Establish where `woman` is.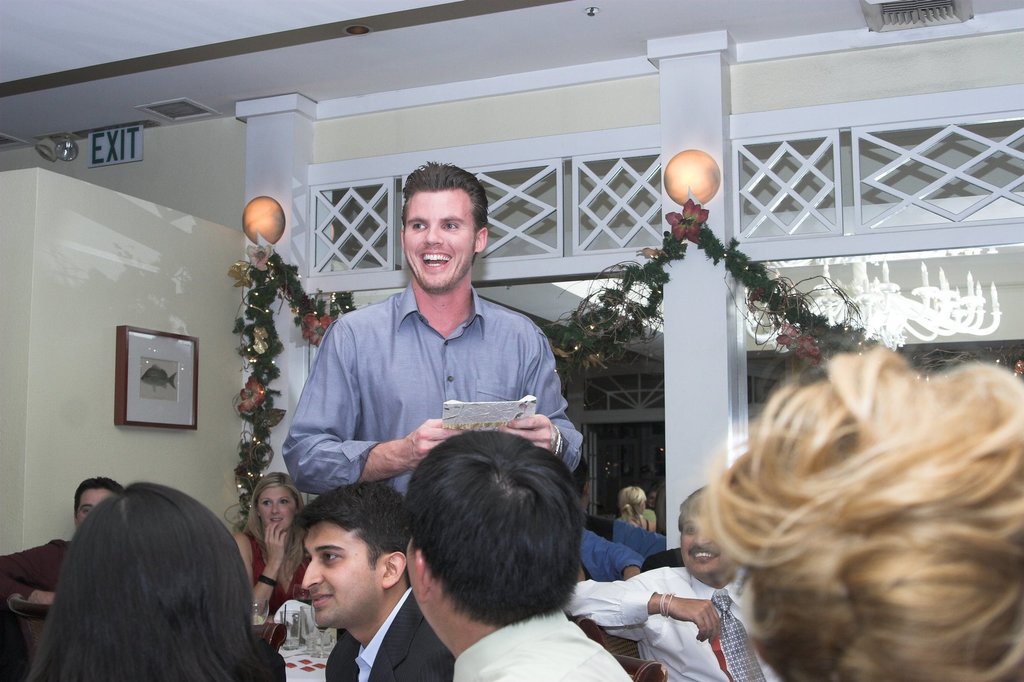
Established at (x1=612, y1=489, x2=662, y2=539).
